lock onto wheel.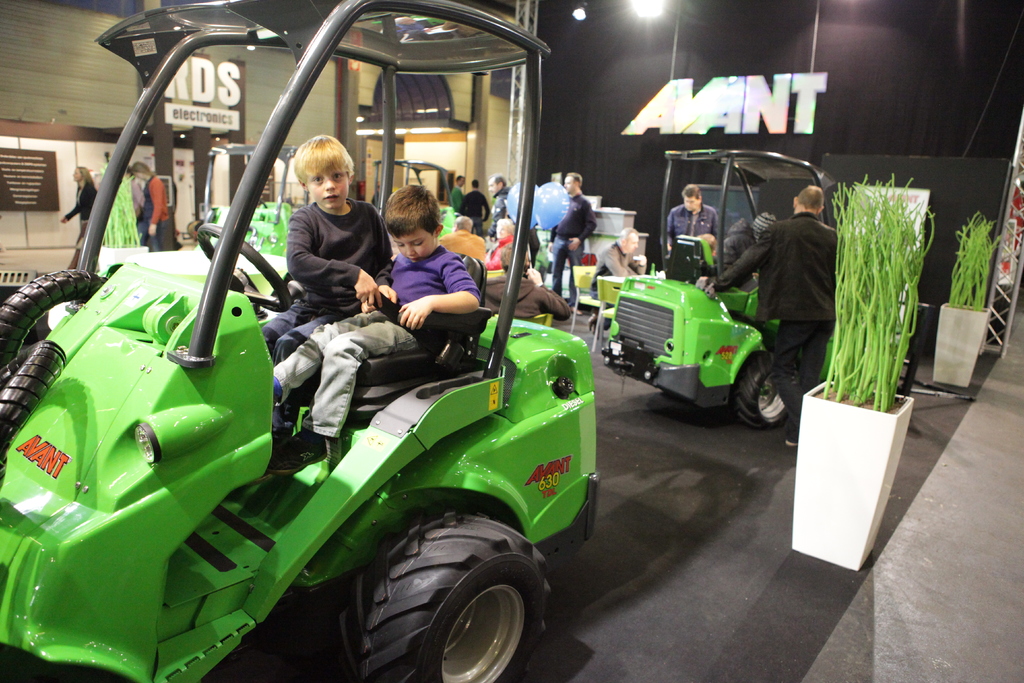
Locked: 194:226:294:309.
